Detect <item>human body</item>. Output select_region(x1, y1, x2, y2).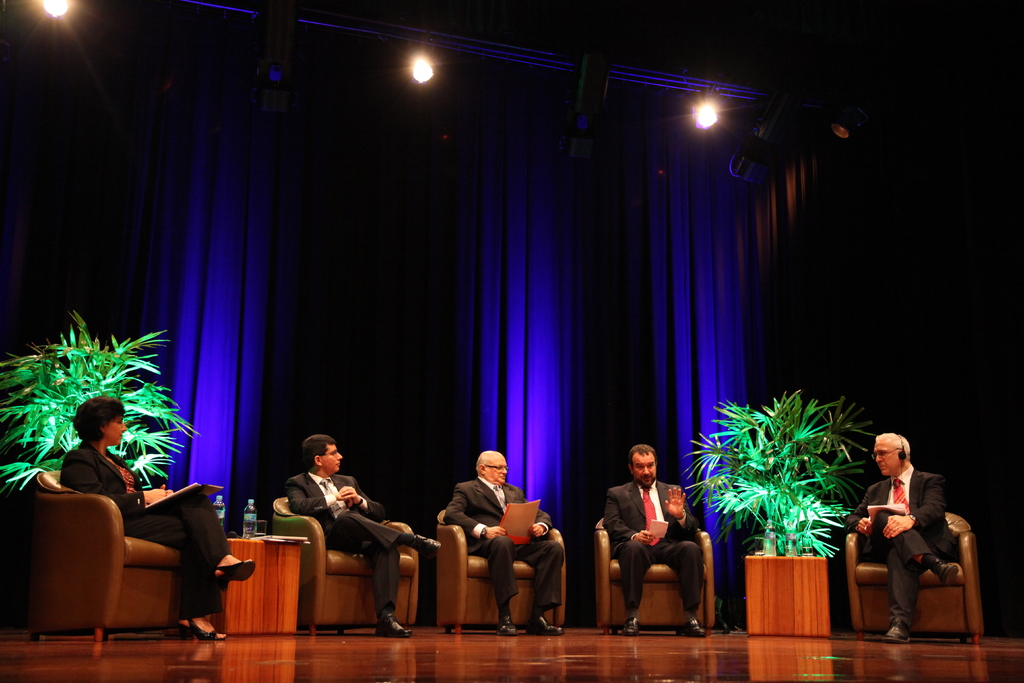
select_region(449, 453, 561, 643).
